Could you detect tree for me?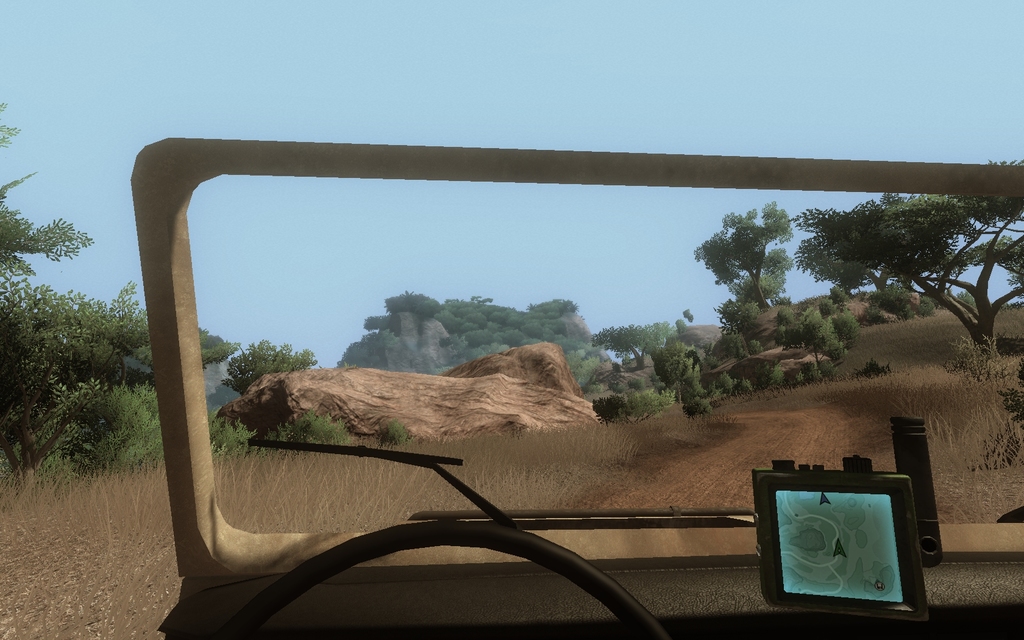
Detection result: {"left": 710, "top": 294, "right": 757, "bottom": 324}.
